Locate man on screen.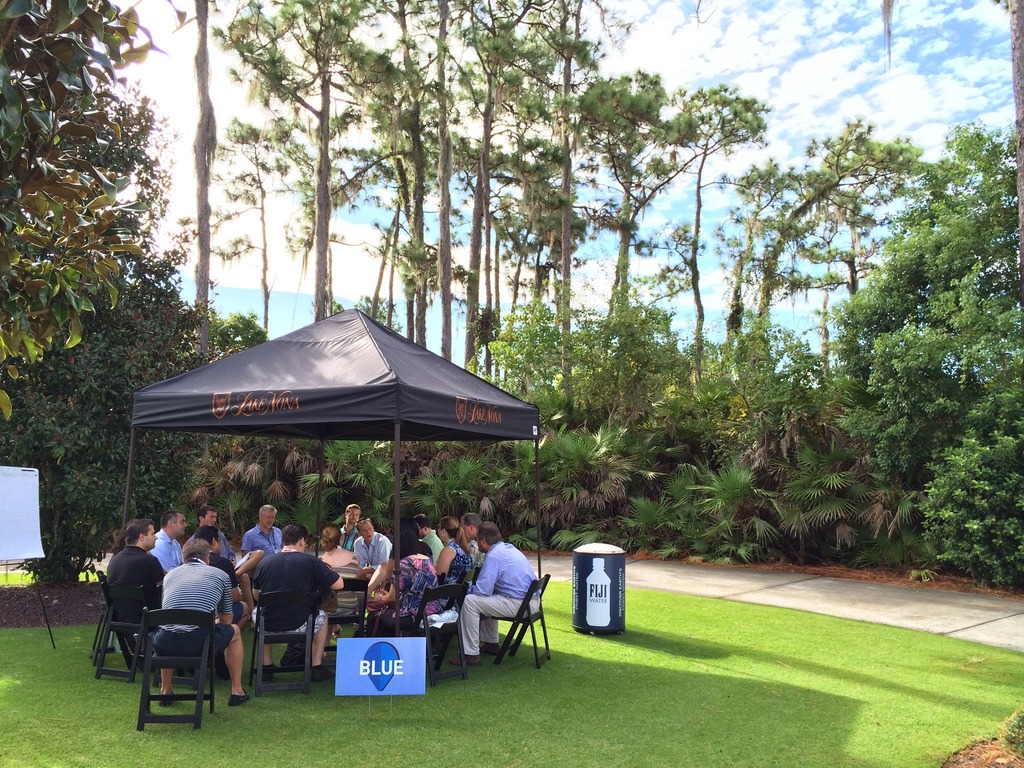
On screen at bbox=[106, 518, 163, 672].
